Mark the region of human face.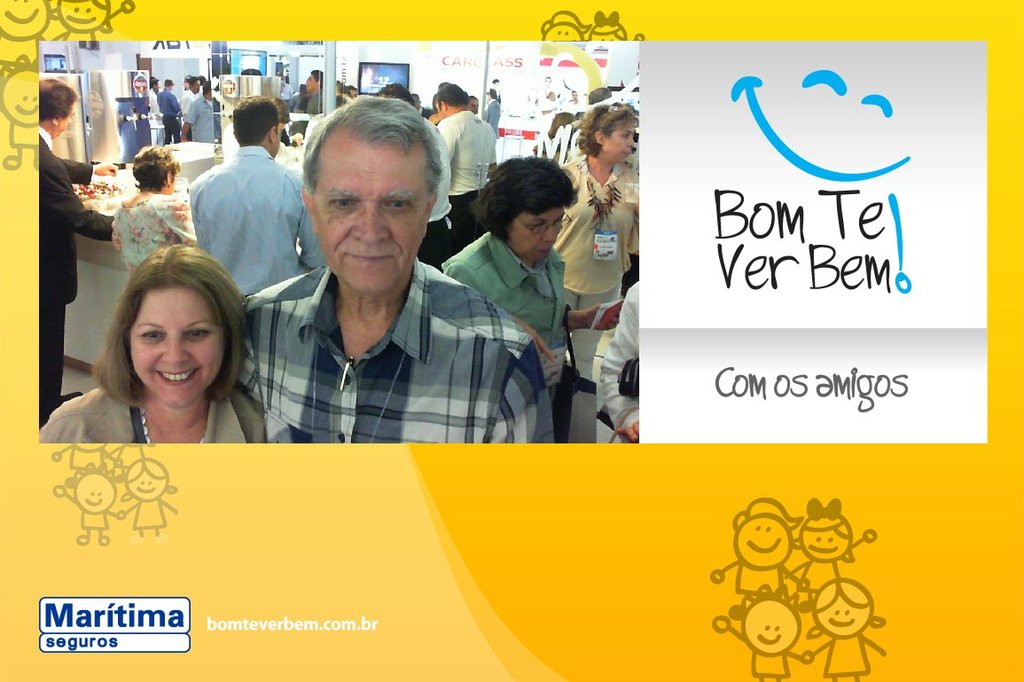
Region: [x1=818, y1=590, x2=870, y2=638].
